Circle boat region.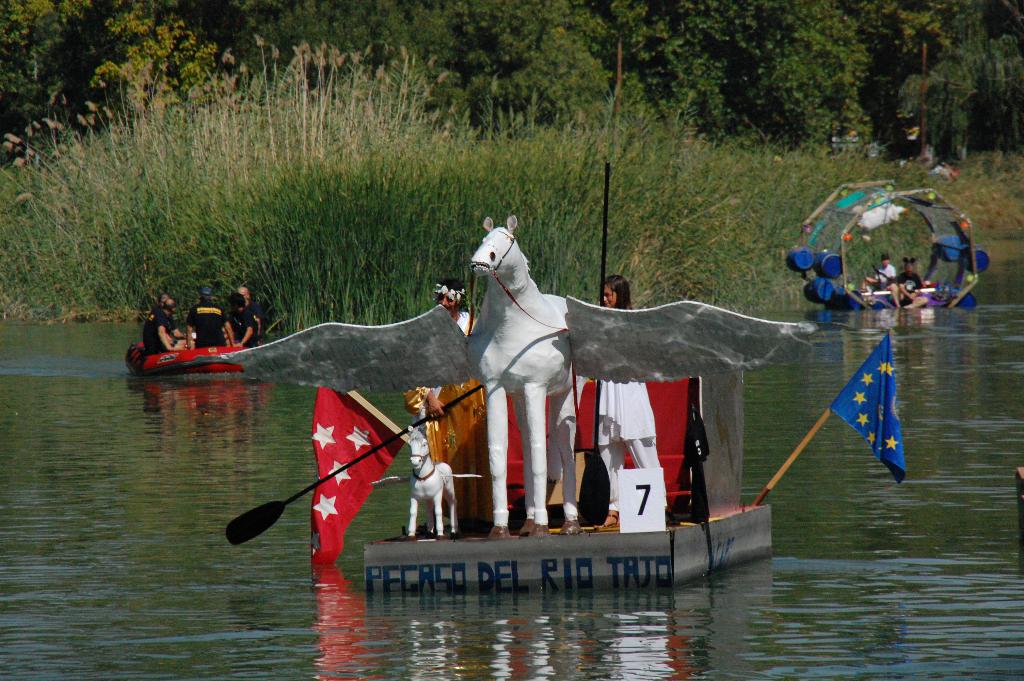
Region: 115:300:285:397.
